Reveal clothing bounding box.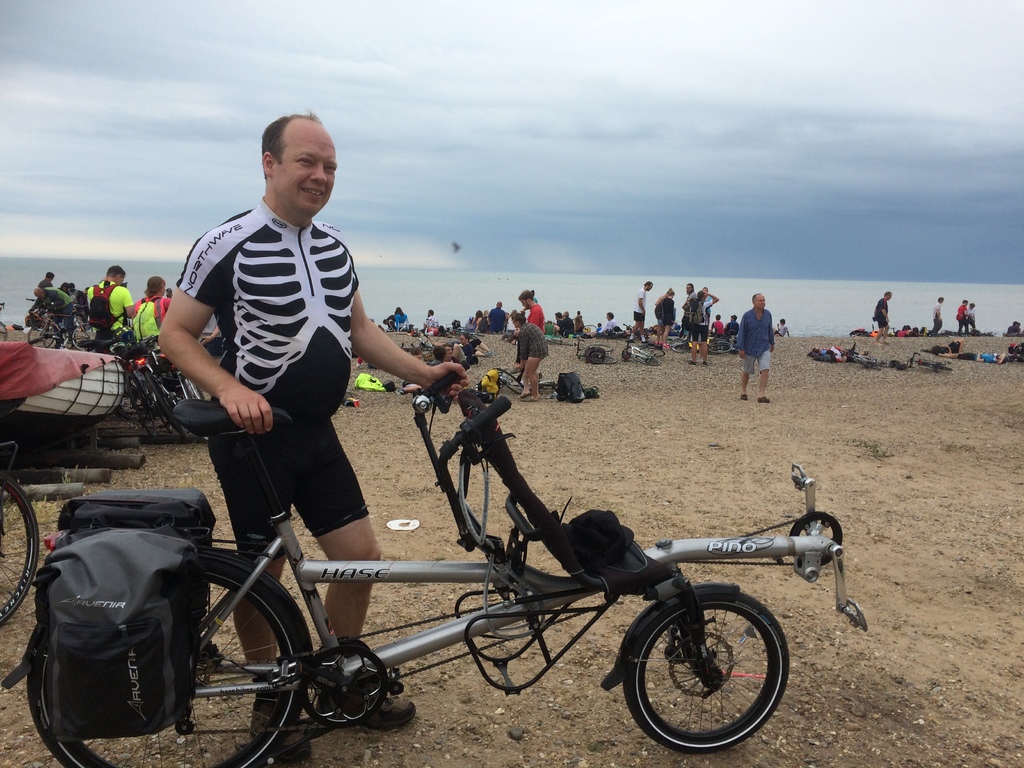
Revealed: <region>877, 286, 898, 342</region>.
